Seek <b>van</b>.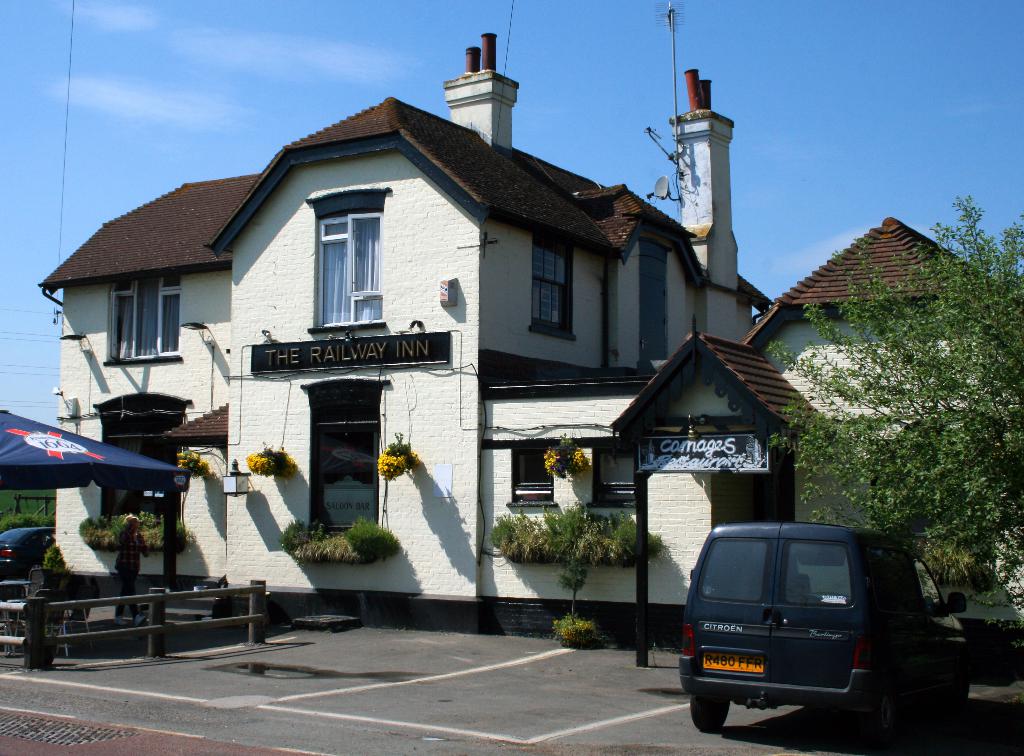
BBox(676, 527, 969, 741).
